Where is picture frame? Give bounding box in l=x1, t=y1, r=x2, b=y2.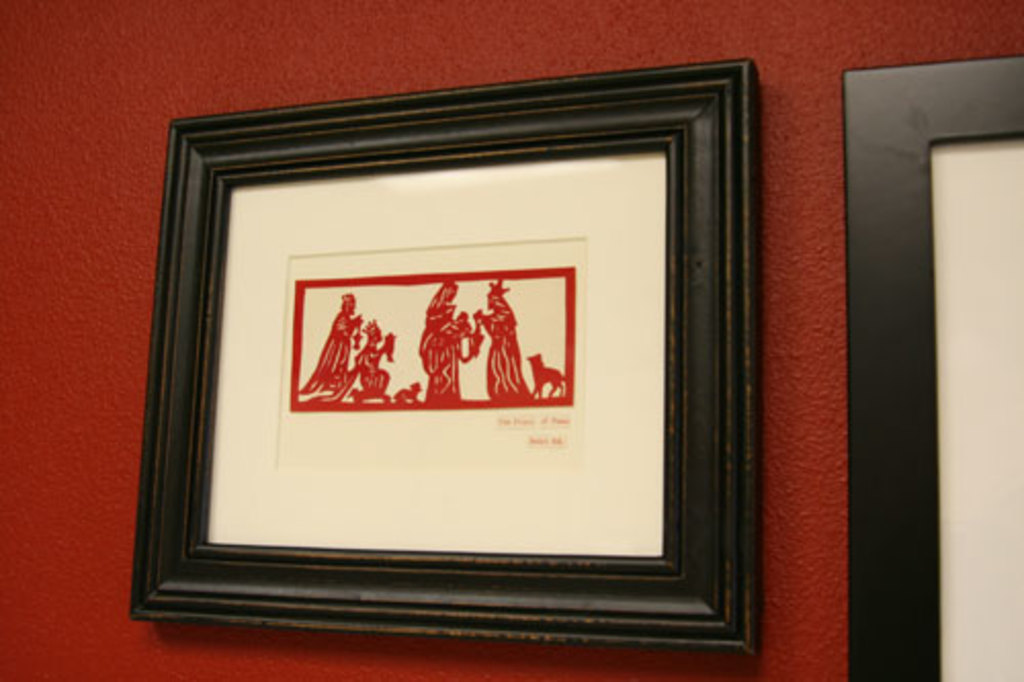
l=127, t=49, r=756, b=655.
